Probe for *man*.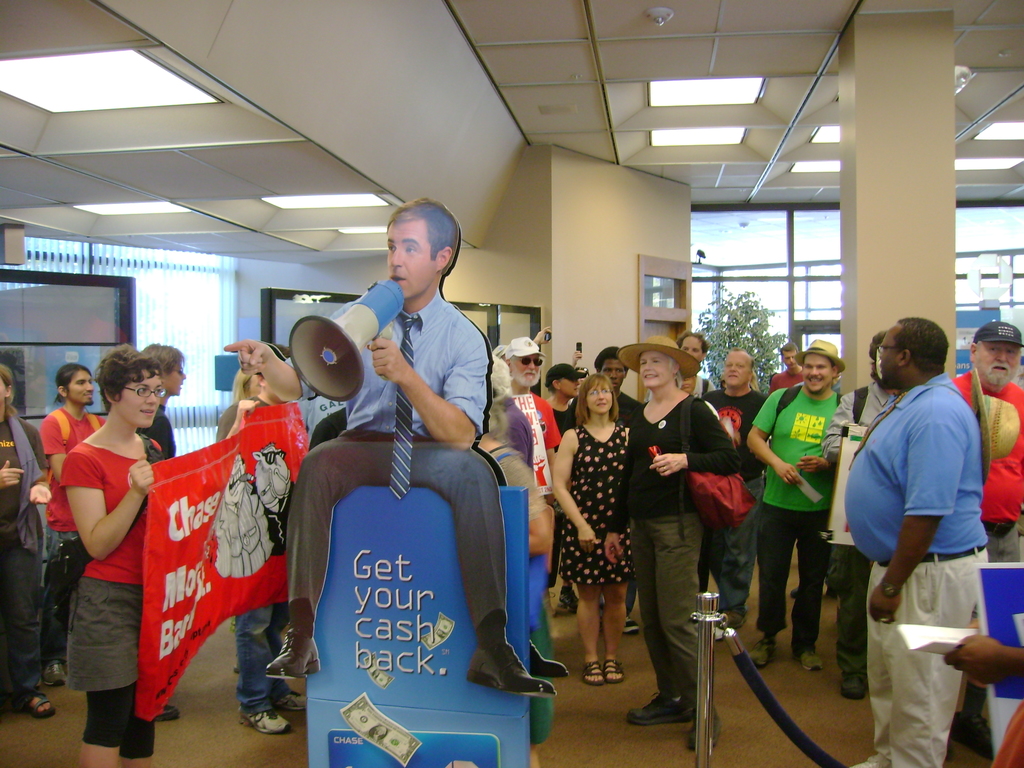
Probe result: detection(696, 351, 769, 624).
